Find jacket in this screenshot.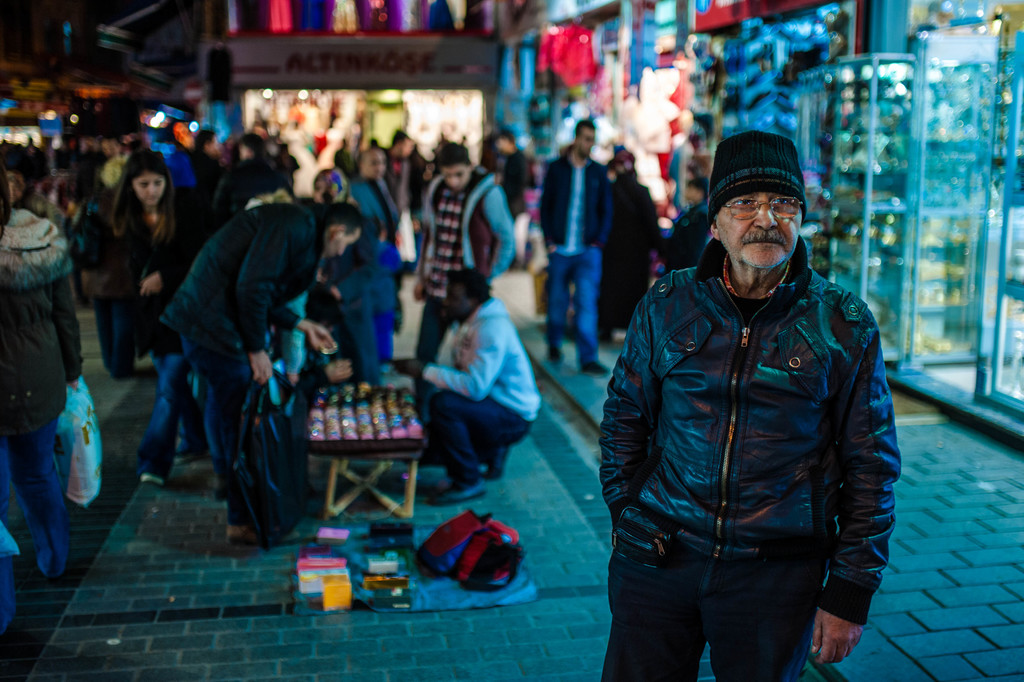
The bounding box for jacket is [156, 199, 324, 359].
